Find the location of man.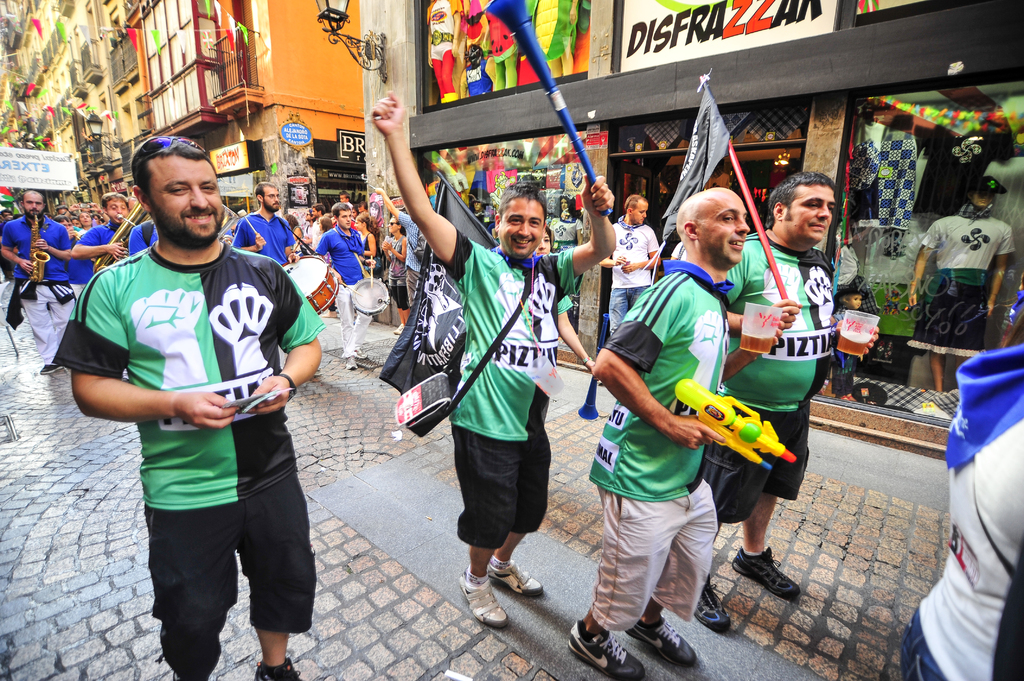
Location: select_region(595, 193, 662, 336).
